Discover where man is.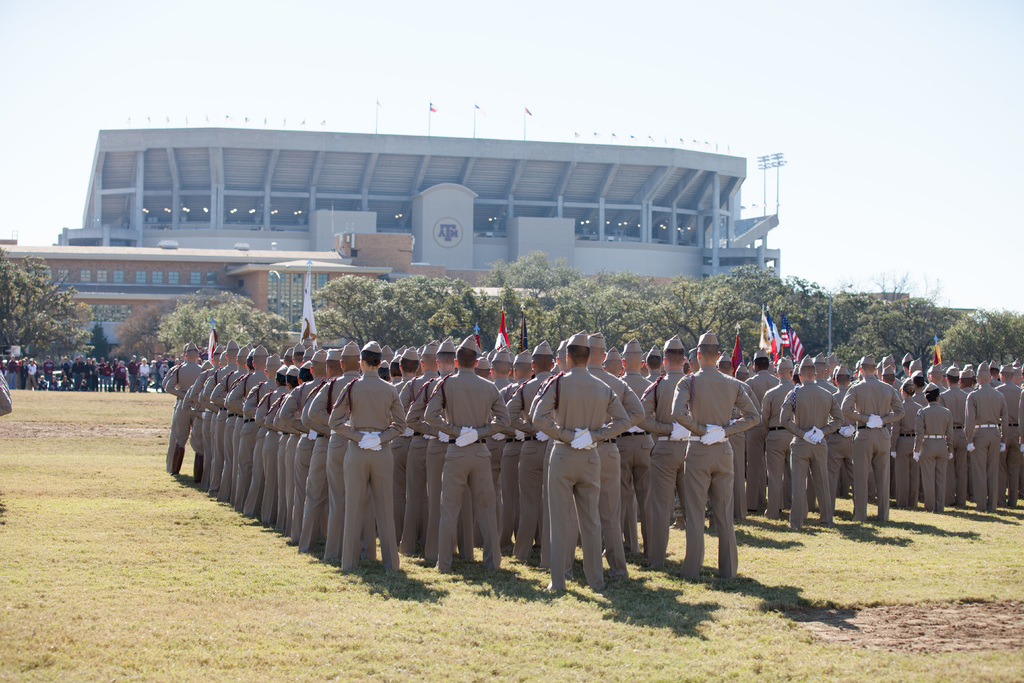
Discovered at <box>601,344,626,379</box>.
